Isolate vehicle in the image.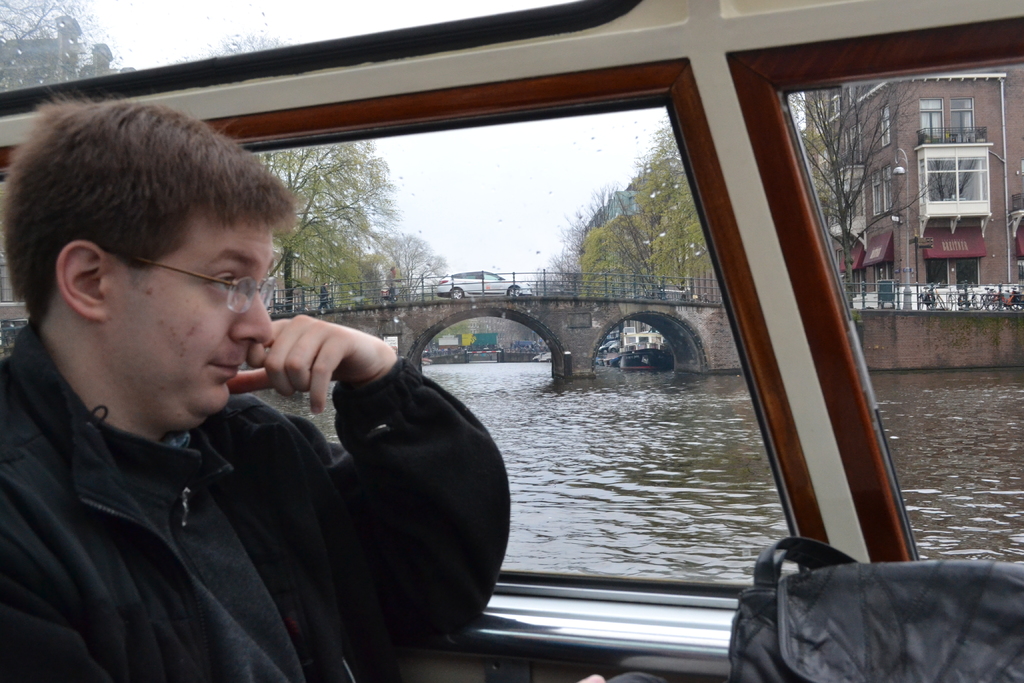
Isolated region: pyautogui.locateOnScreen(270, 298, 298, 315).
